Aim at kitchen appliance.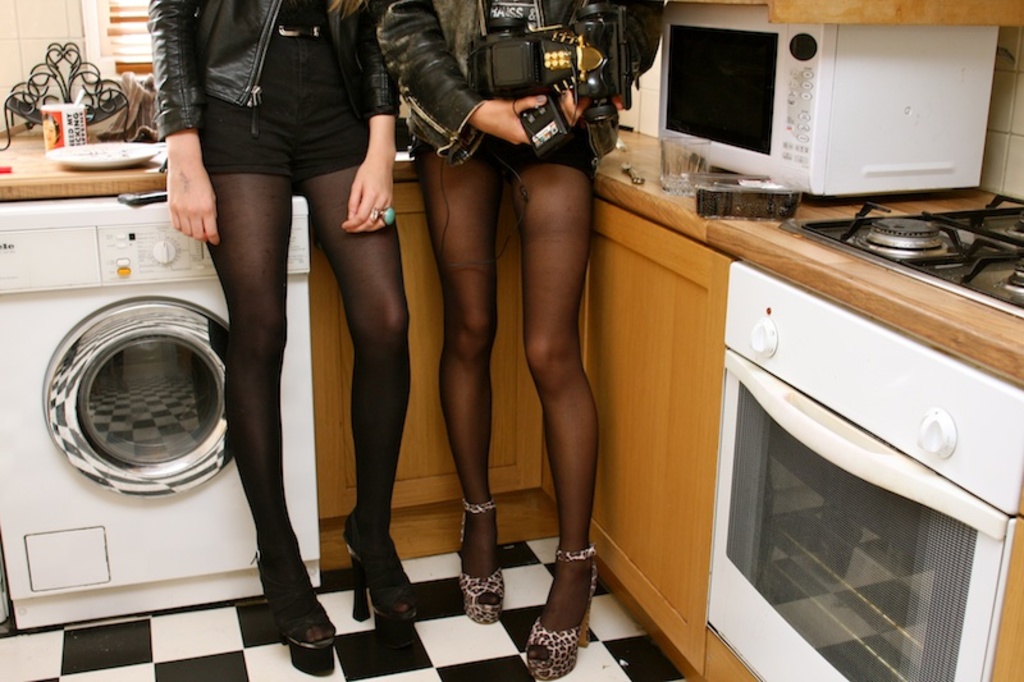
Aimed at (x1=36, y1=102, x2=83, y2=154).
